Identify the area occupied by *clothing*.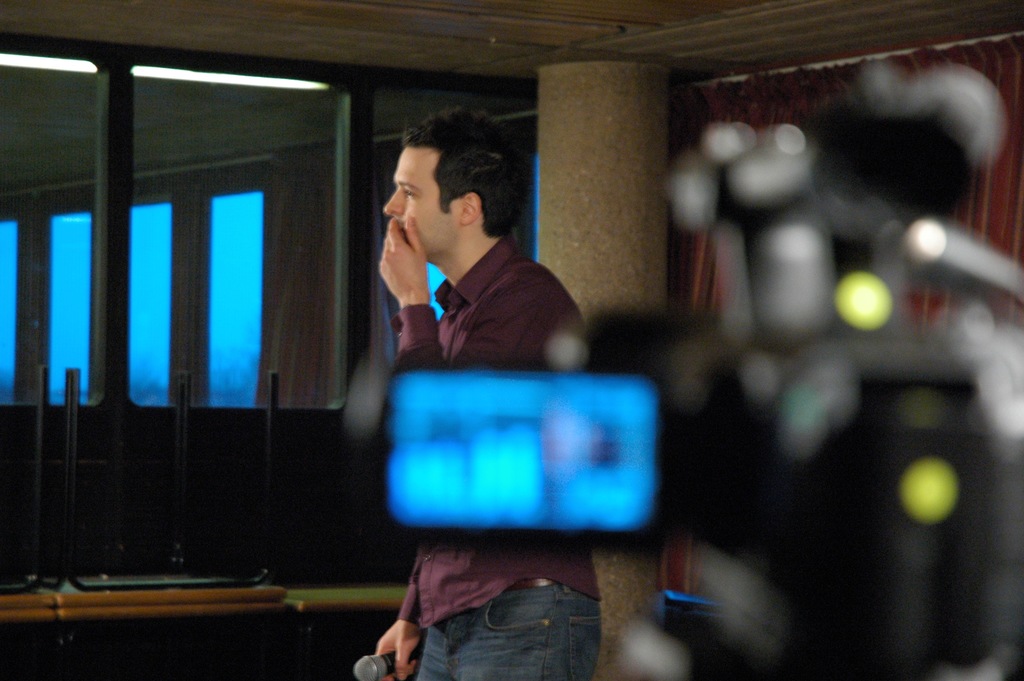
Area: bbox(392, 235, 603, 680).
